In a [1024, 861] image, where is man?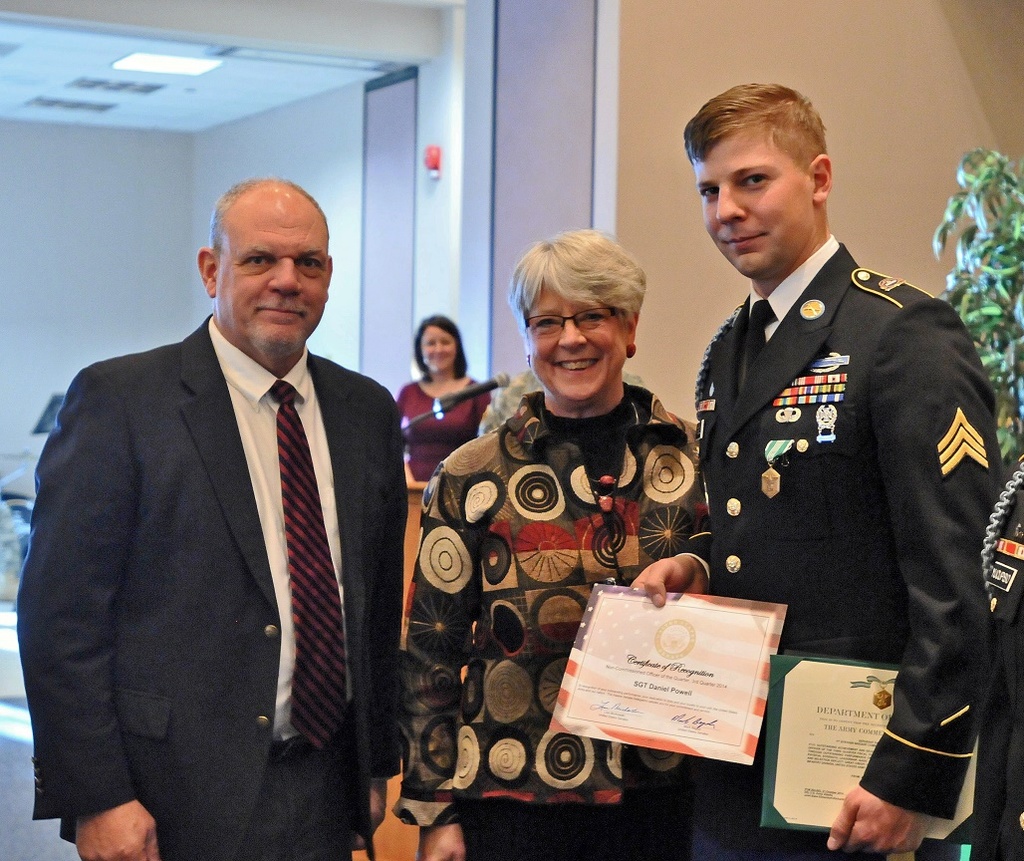
[34, 156, 426, 855].
